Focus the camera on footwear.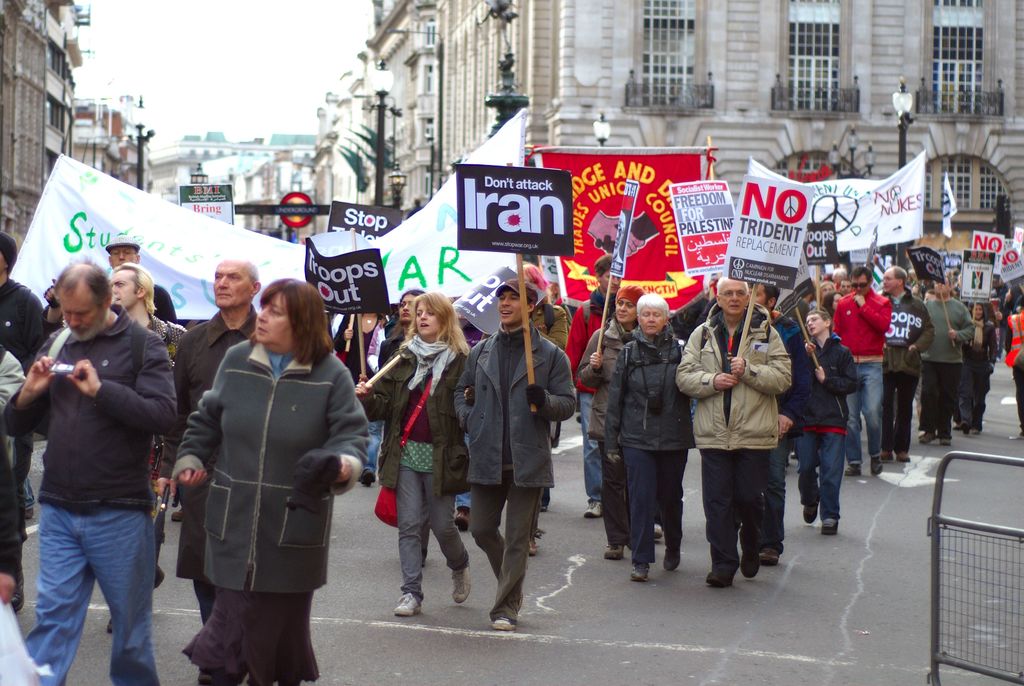
Focus region: left=865, top=451, right=886, bottom=482.
